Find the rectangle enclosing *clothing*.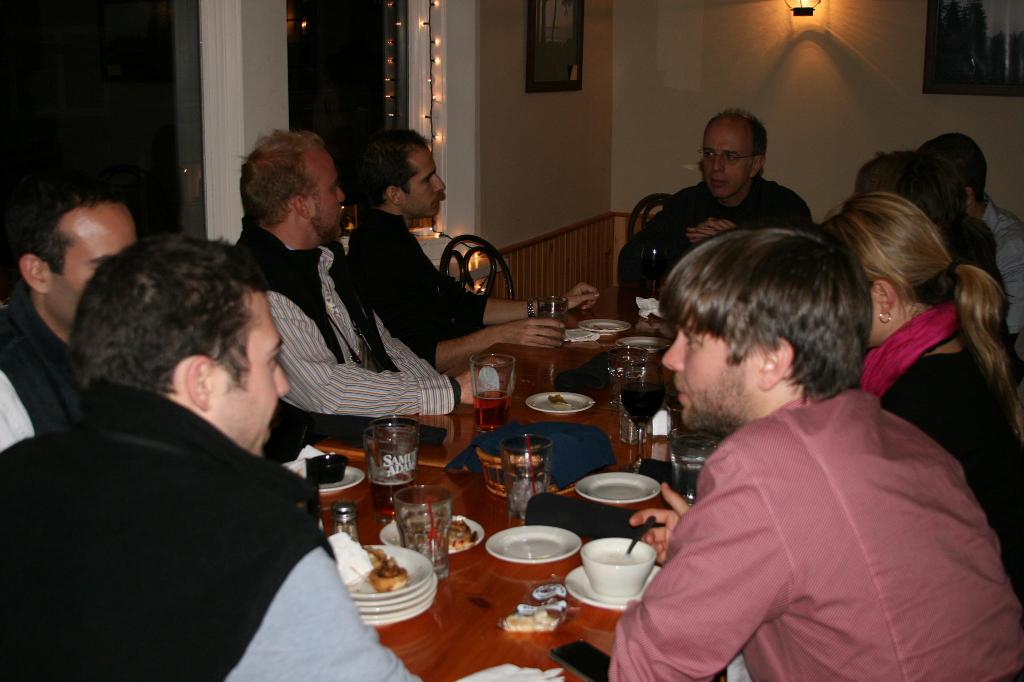
left=851, top=277, right=1023, bottom=591.
